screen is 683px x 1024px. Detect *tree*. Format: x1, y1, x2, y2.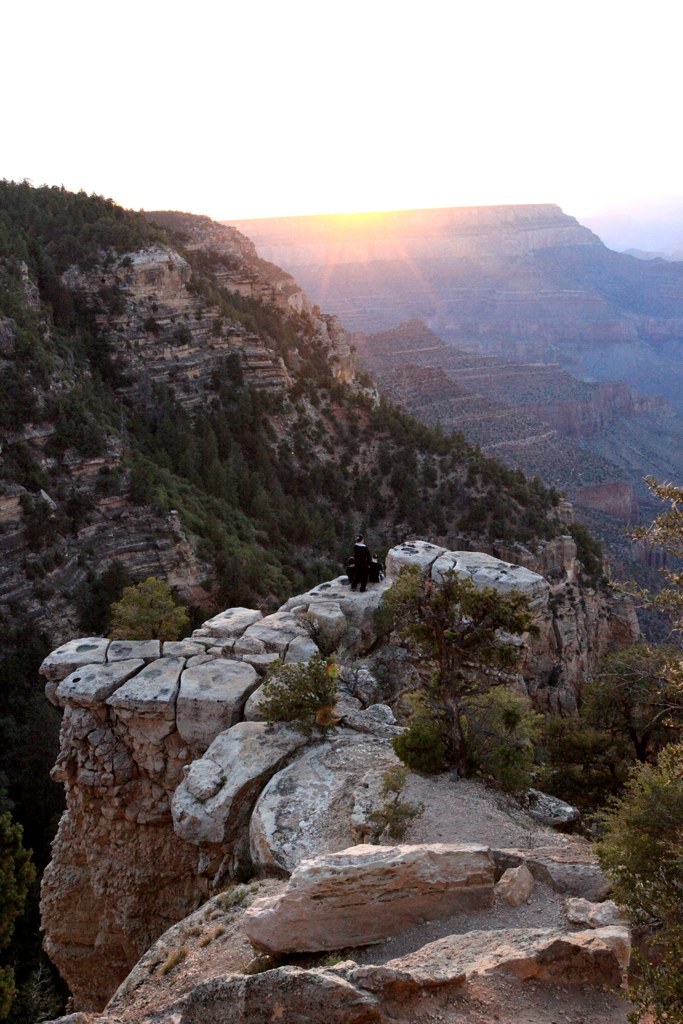
251, 649, 336, 723.
